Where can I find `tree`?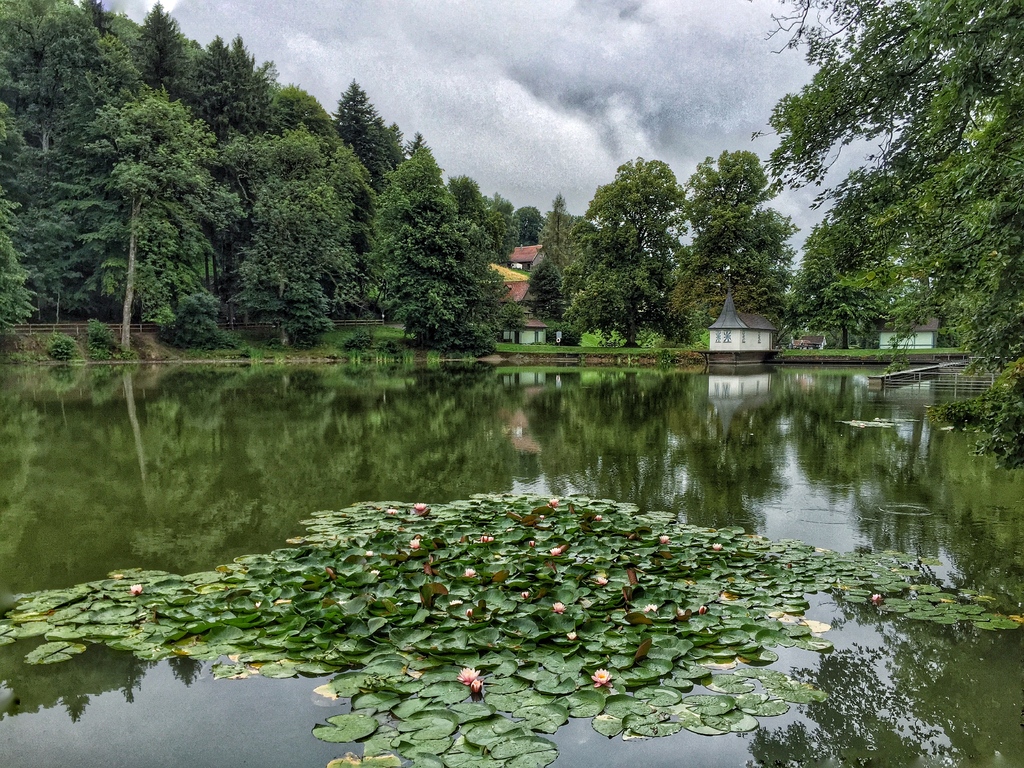
You can find it at [left=684, top=147, right=810, bottom=343].
